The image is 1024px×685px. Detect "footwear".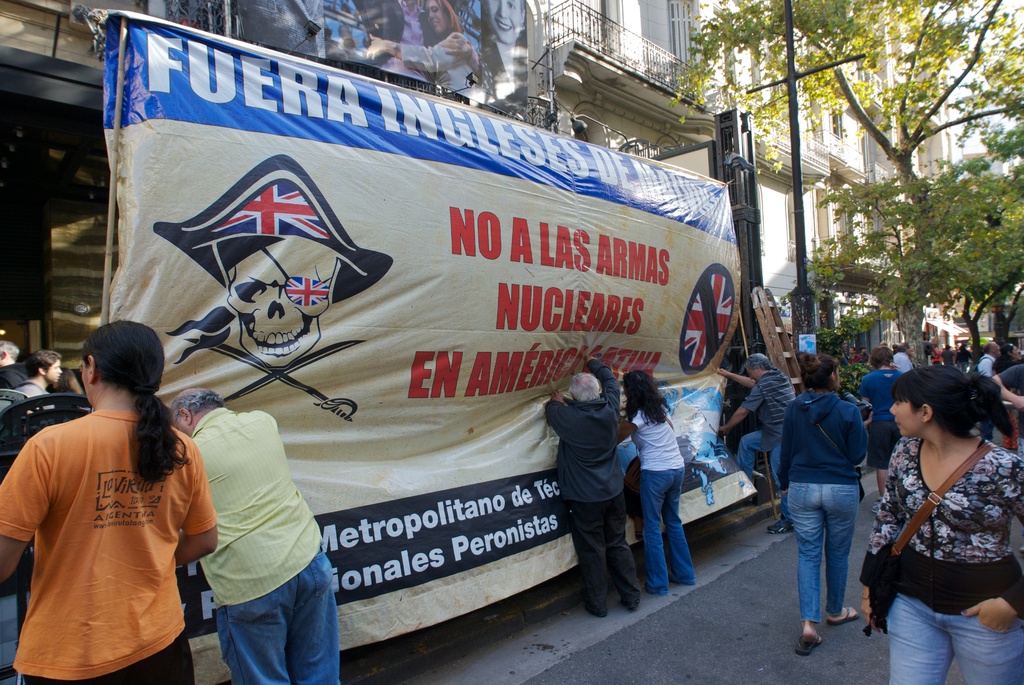
Detection: <box>598,610,606,617</box>.
